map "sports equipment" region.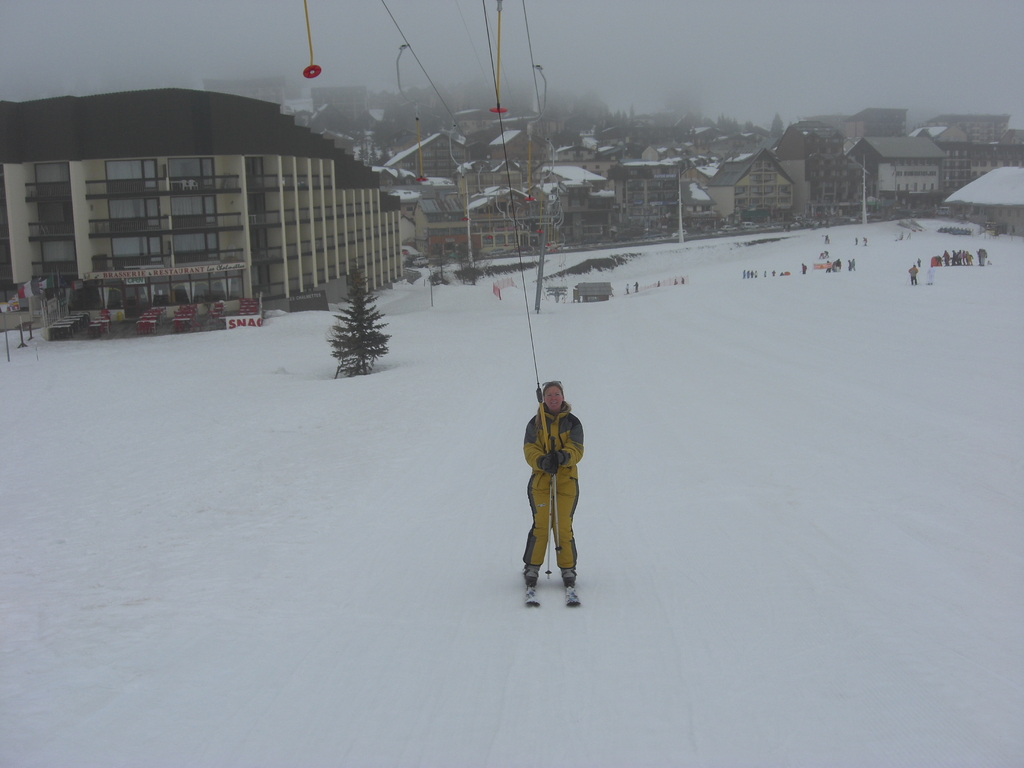
Mapped to [x1=521, y1=564, x2=542, y2=605].
